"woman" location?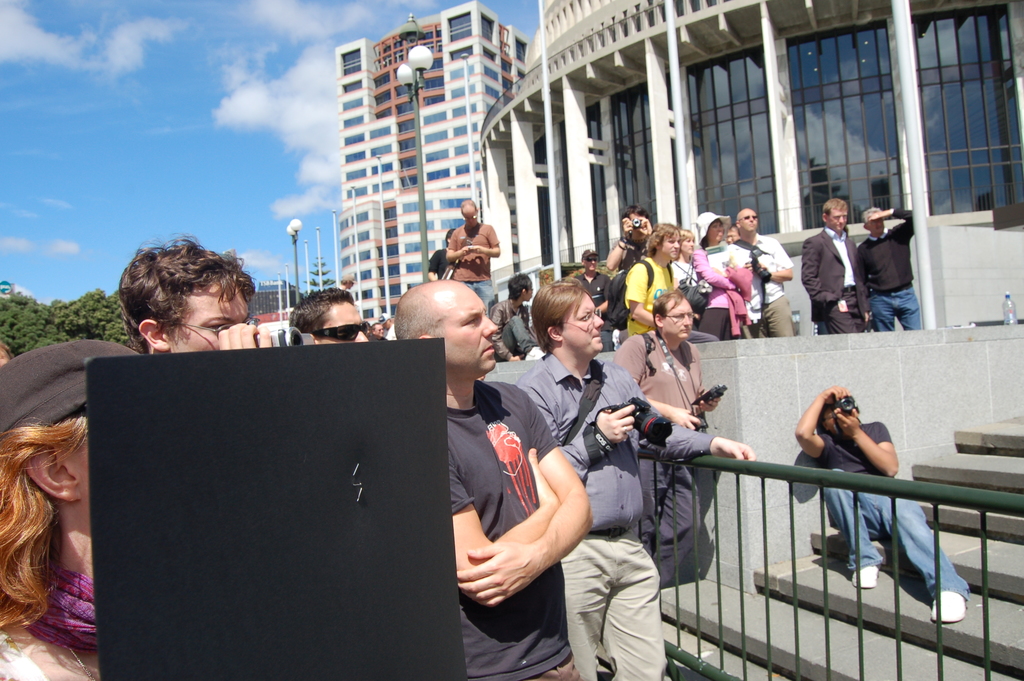
(625,225,680,334)
